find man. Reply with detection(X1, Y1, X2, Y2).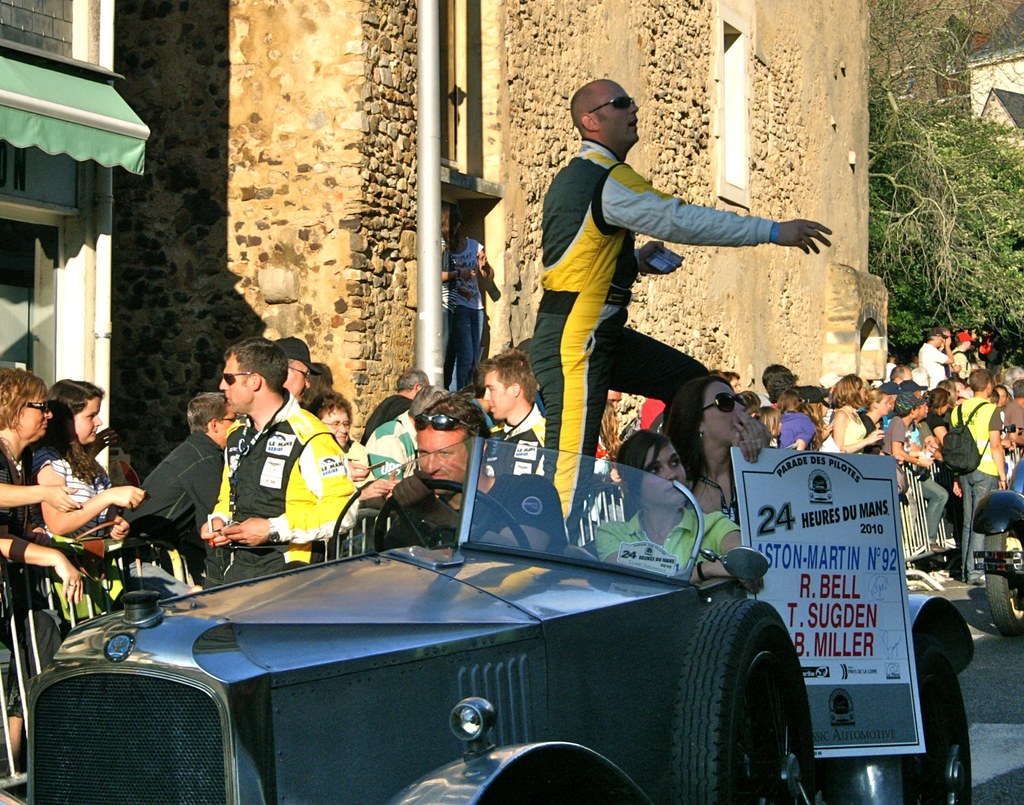
detection(1005, 380, 1023, 447).
